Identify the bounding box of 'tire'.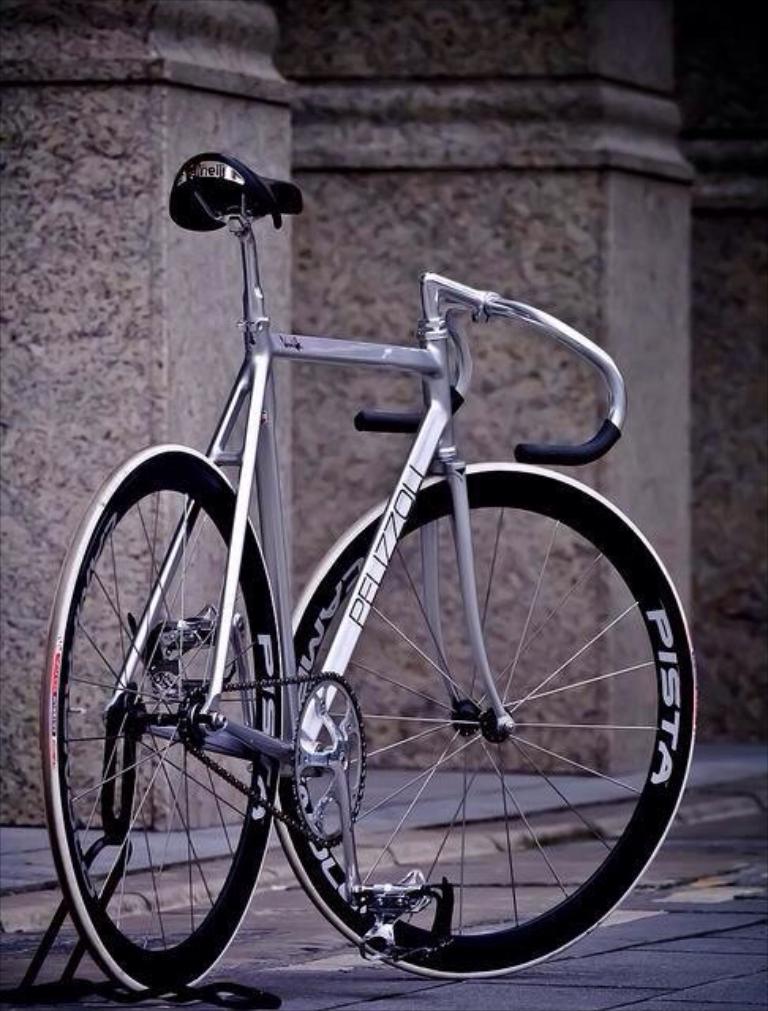
[x1=36, y1=442, x2=281, y2=994].
